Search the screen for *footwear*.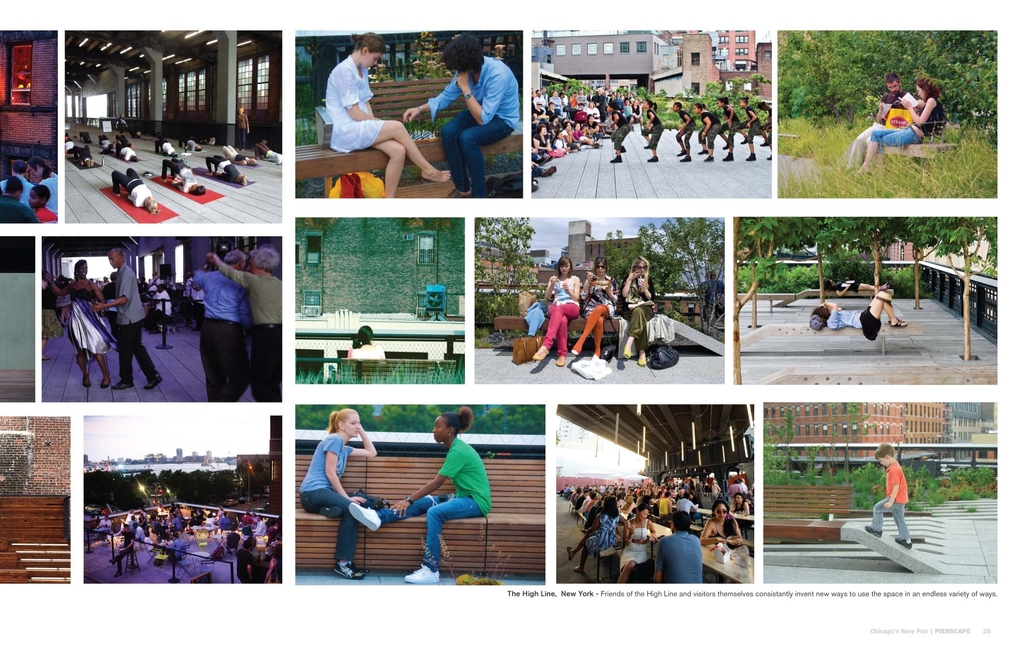
Found at bbox(102, 381, 105, 385).
